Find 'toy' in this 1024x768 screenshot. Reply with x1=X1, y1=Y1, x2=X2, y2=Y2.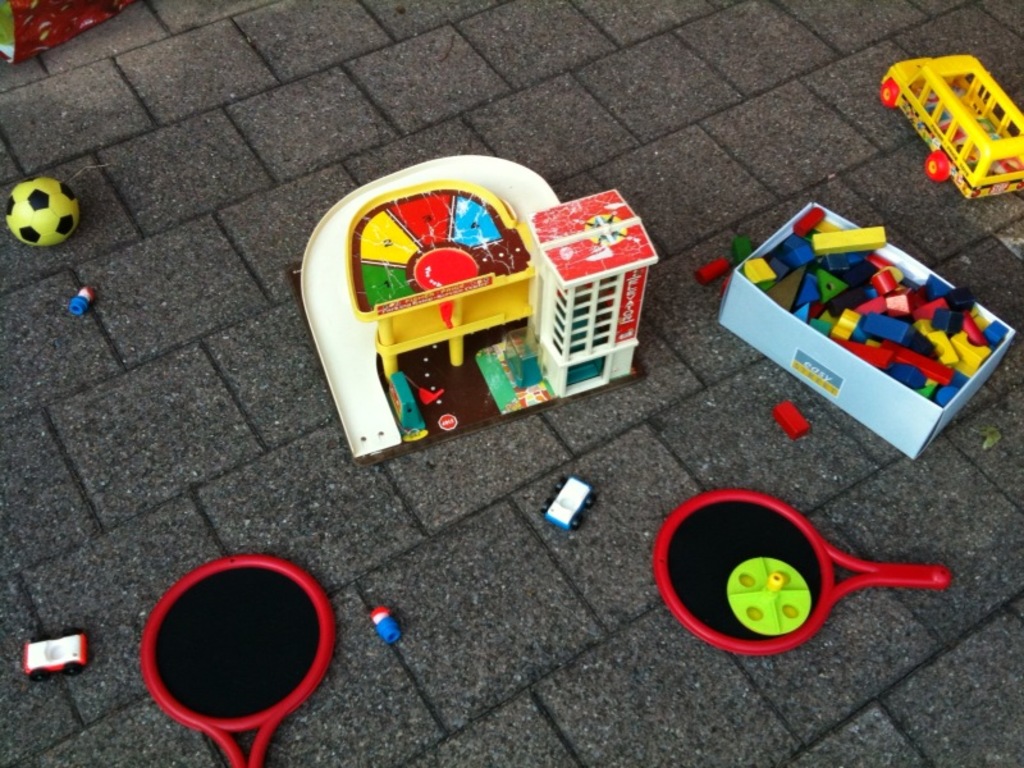
x1=294, y1=142, x2=658, y2=462.
